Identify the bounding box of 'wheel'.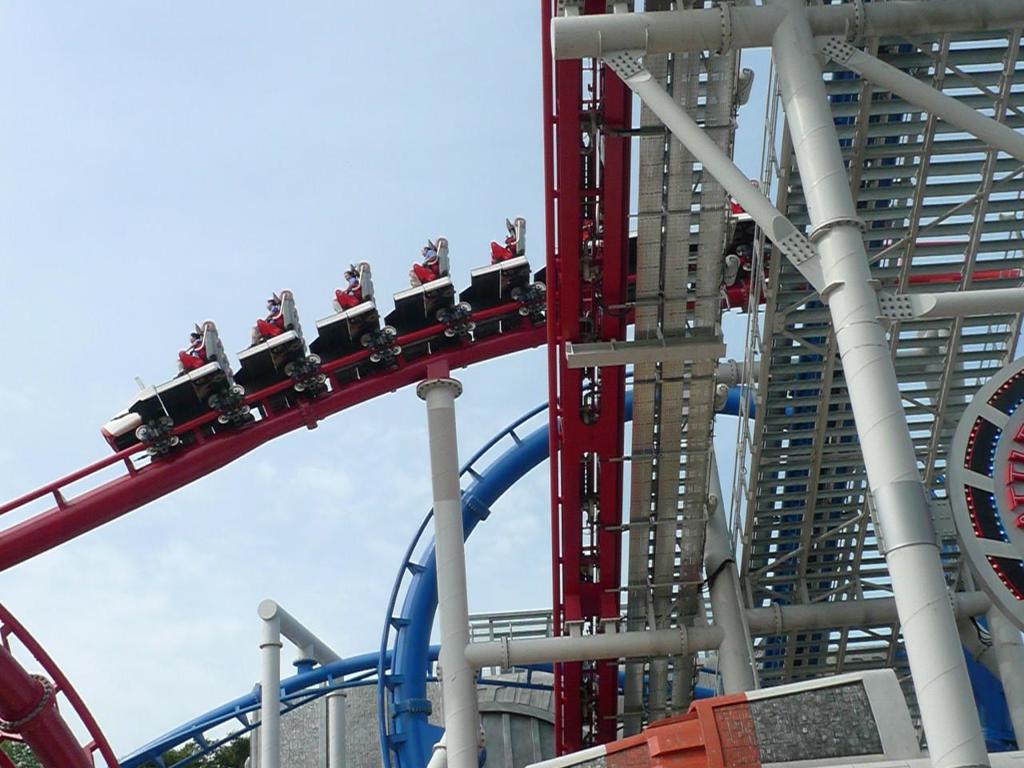
(134,425,148,441).
